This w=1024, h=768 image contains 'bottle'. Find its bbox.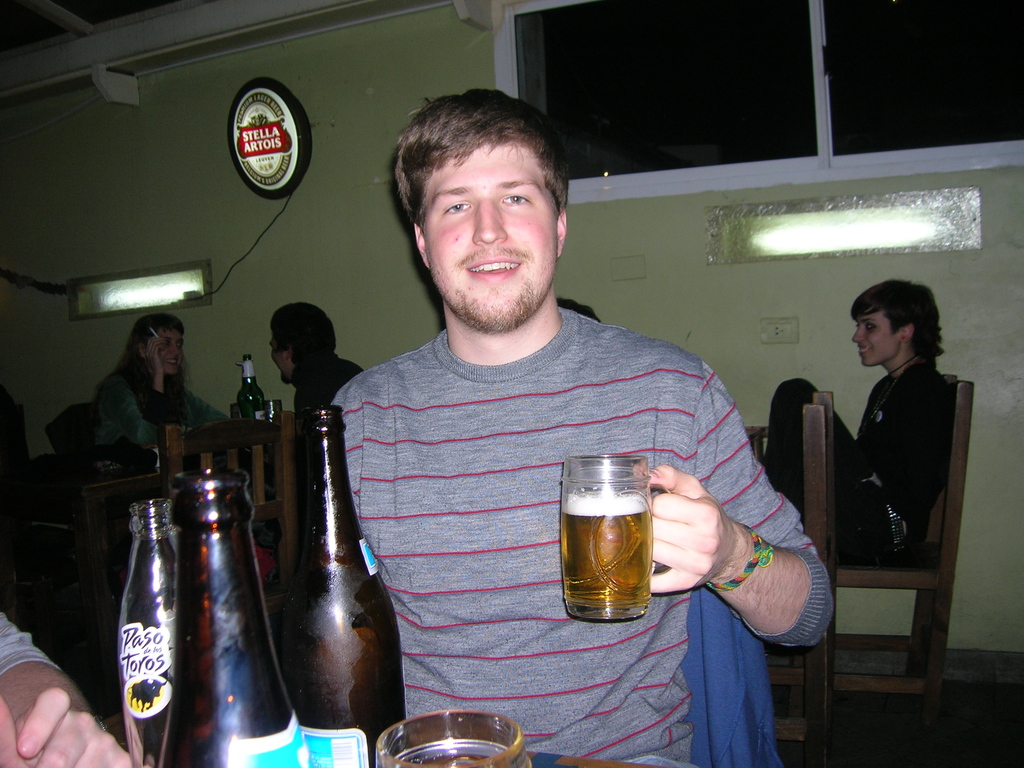
bbox=(243, 351, 270, 433).
